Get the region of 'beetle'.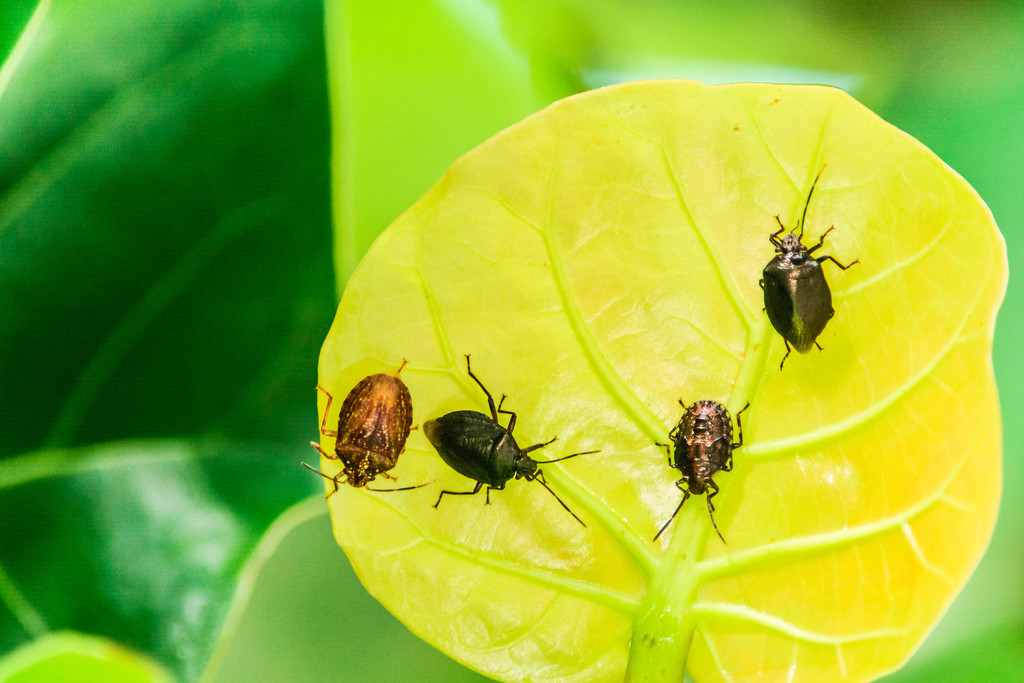
Rect(756, 165, 861, 369).
